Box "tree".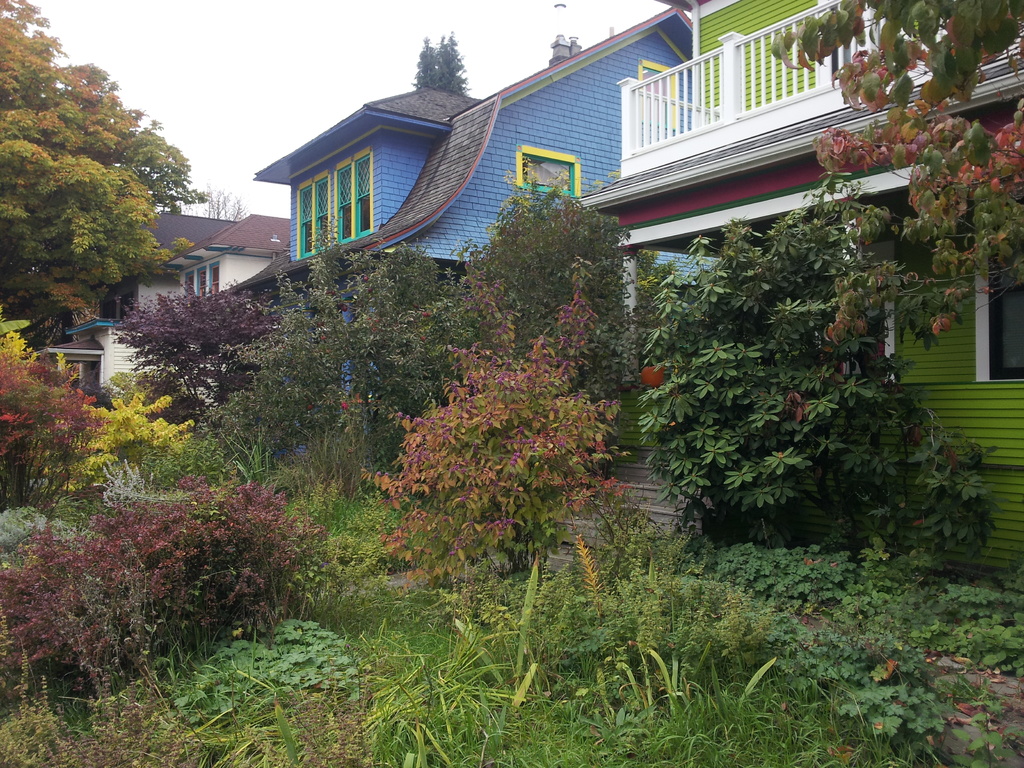
bbox=[0, 331, 84, 511].
